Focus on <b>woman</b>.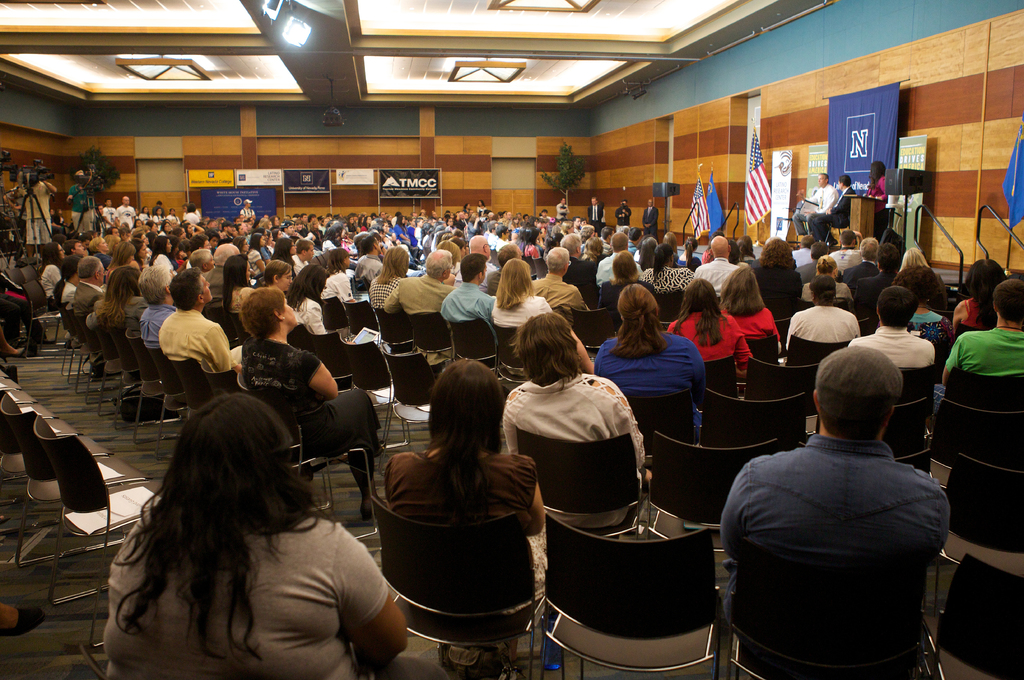
Focused at box=[715, 265, 781, 362].
